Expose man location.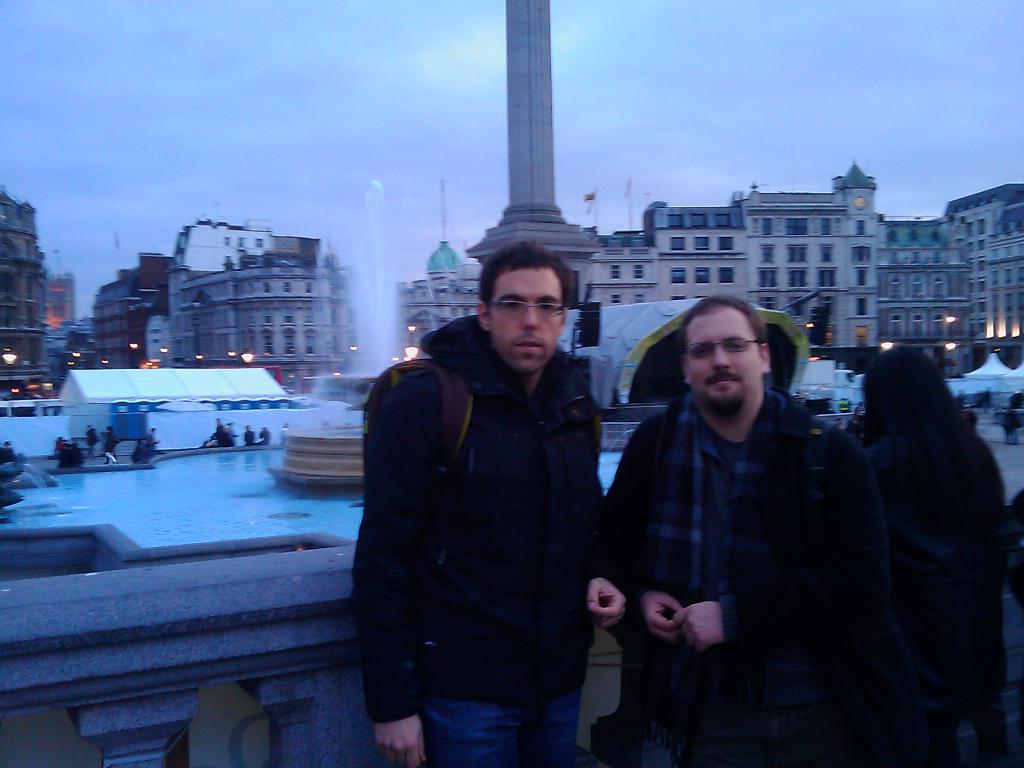
Exposed at box(212, 417, 228, 449).
